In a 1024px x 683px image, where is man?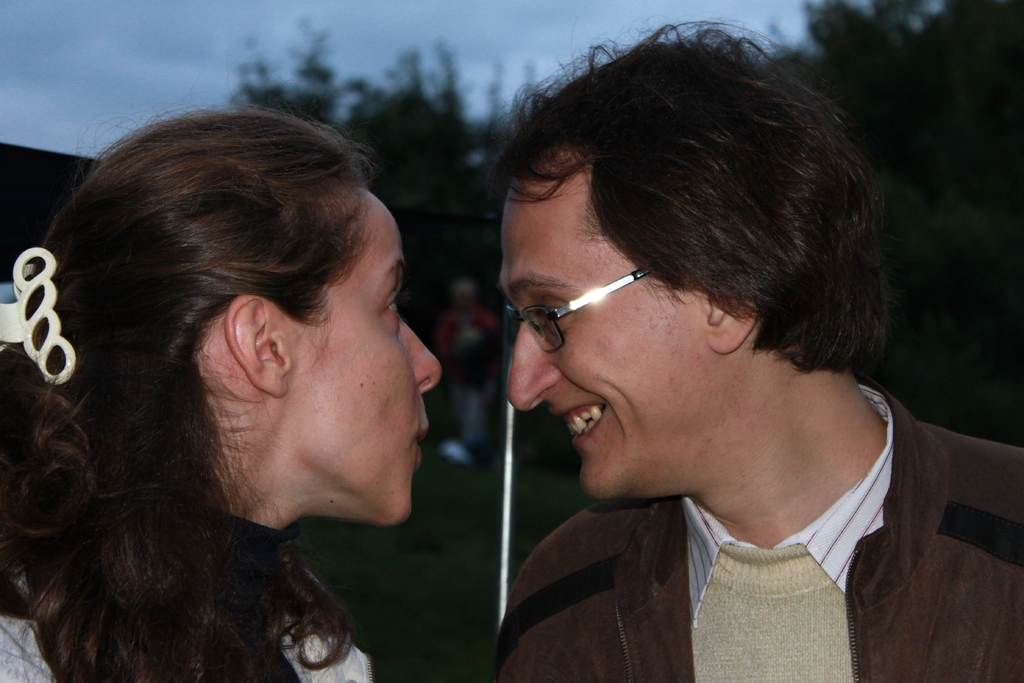
529 38 1023 682.
